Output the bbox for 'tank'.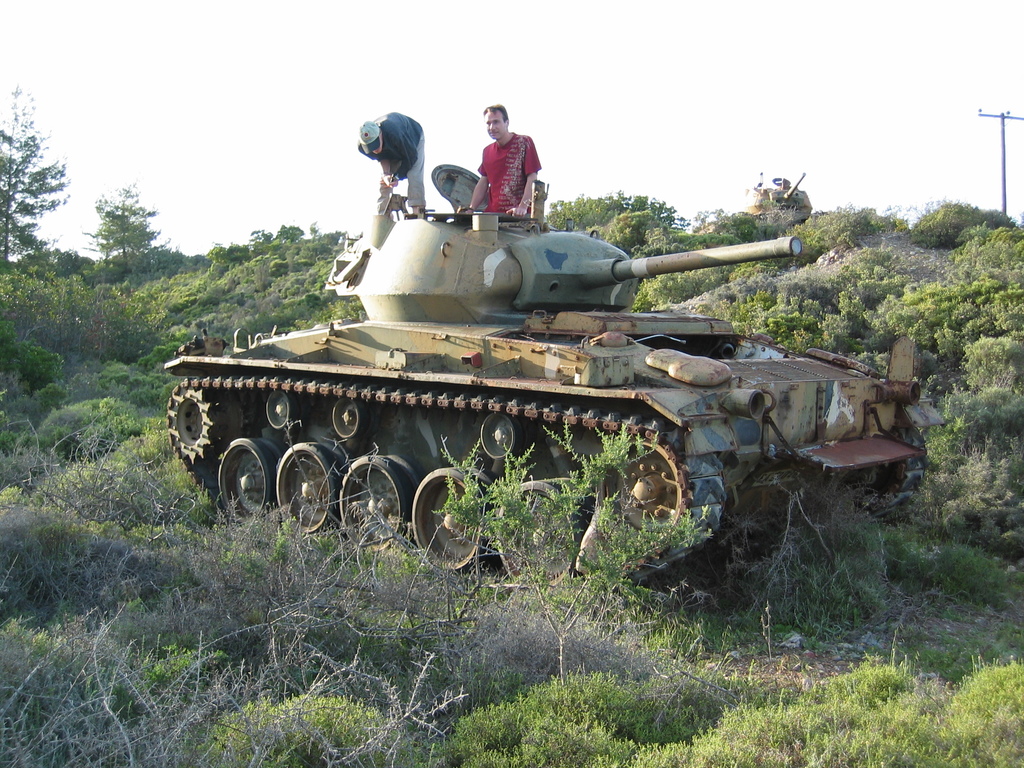
[x1=741, y1=170, x2=814, y2=227].
